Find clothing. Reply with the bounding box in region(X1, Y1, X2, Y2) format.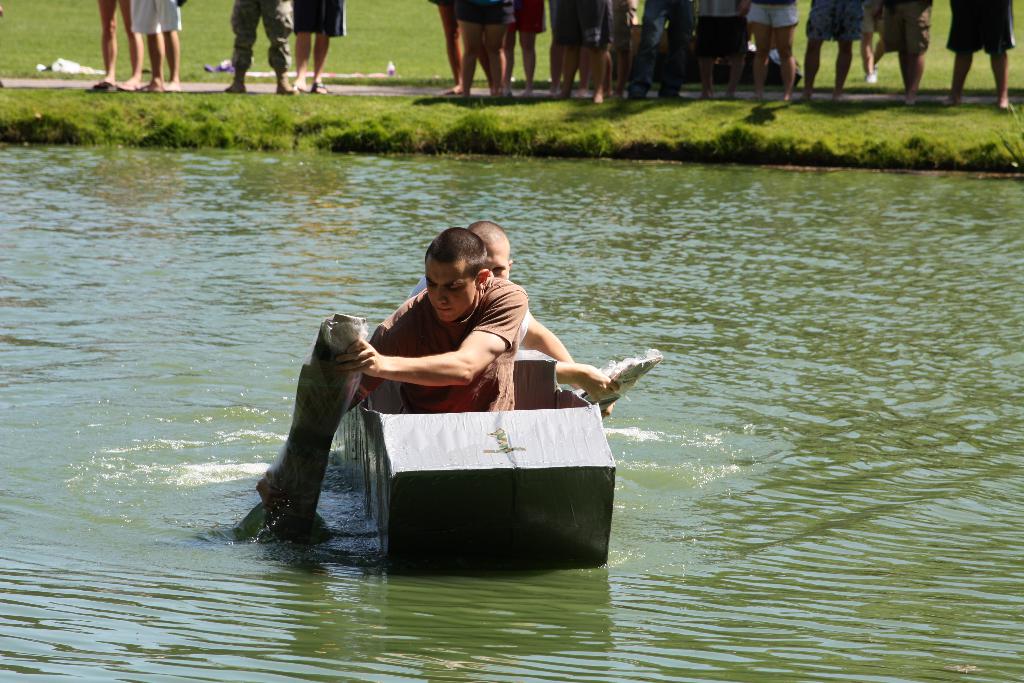
region(744, 0, 802, 29).
